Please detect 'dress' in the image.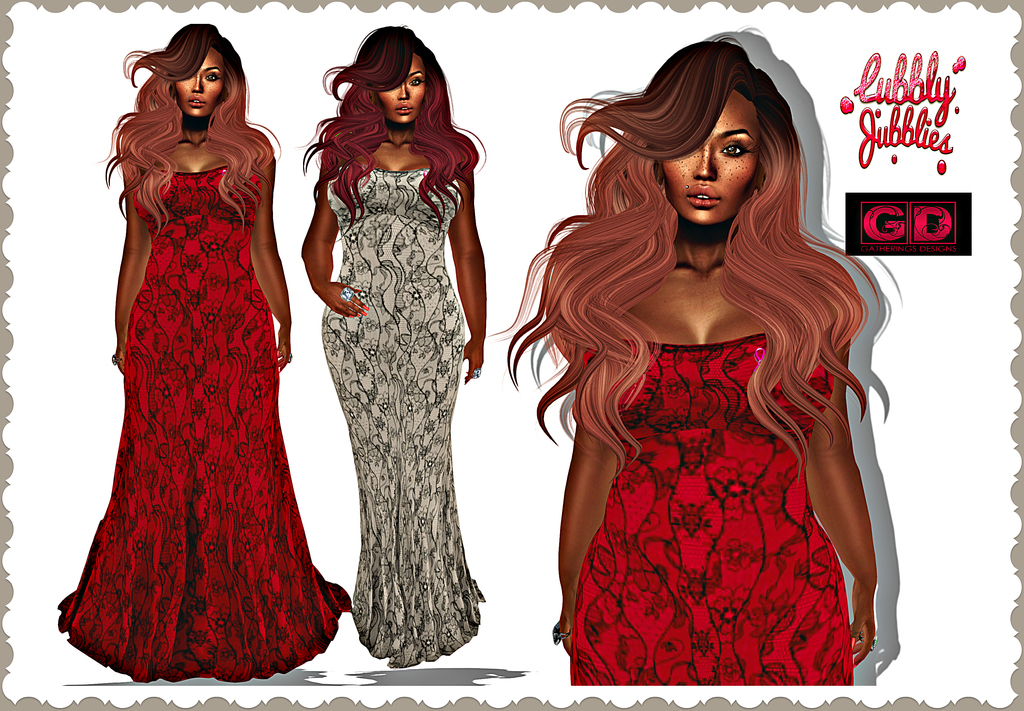
53 167 352 684.
